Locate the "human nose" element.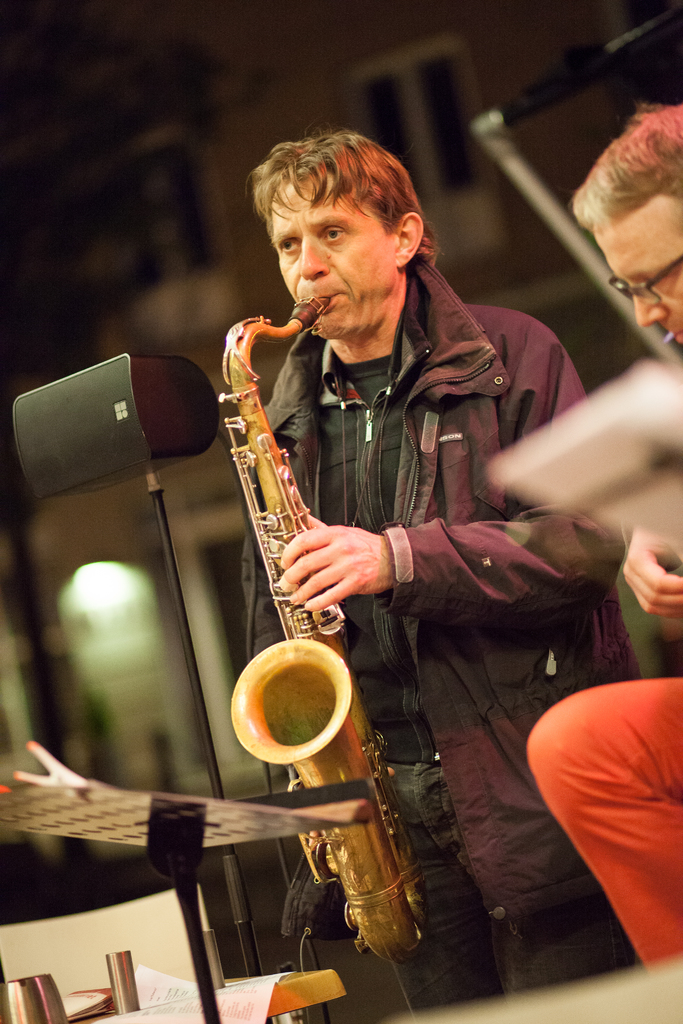
Element bbox: select_region(632, 277, 670, 330).
